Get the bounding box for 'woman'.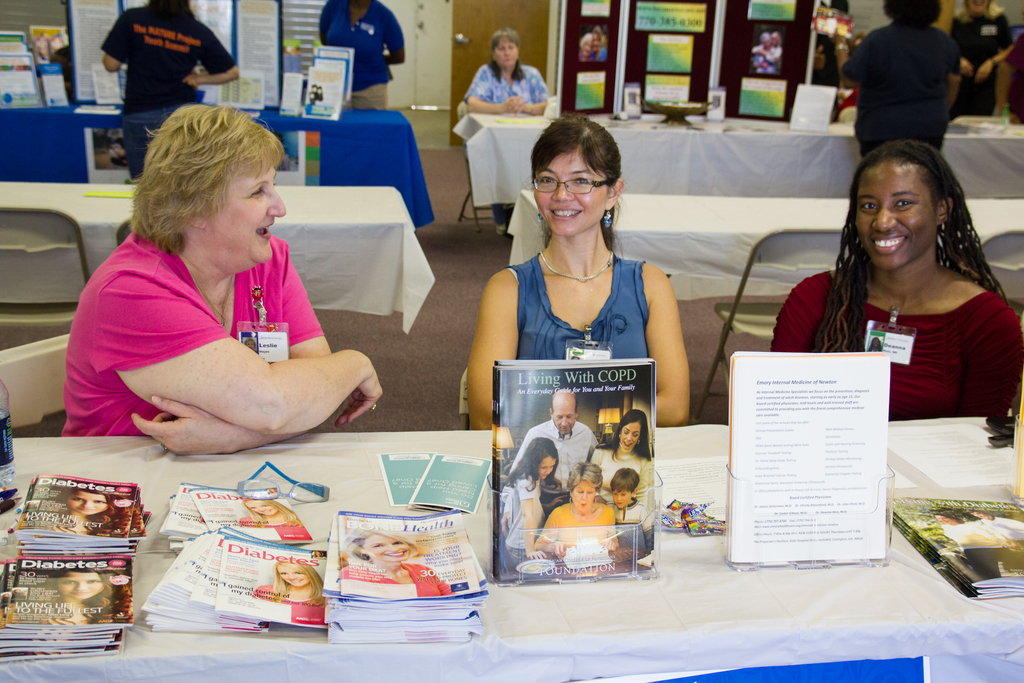
rect(807, 128, 1016, 456).
